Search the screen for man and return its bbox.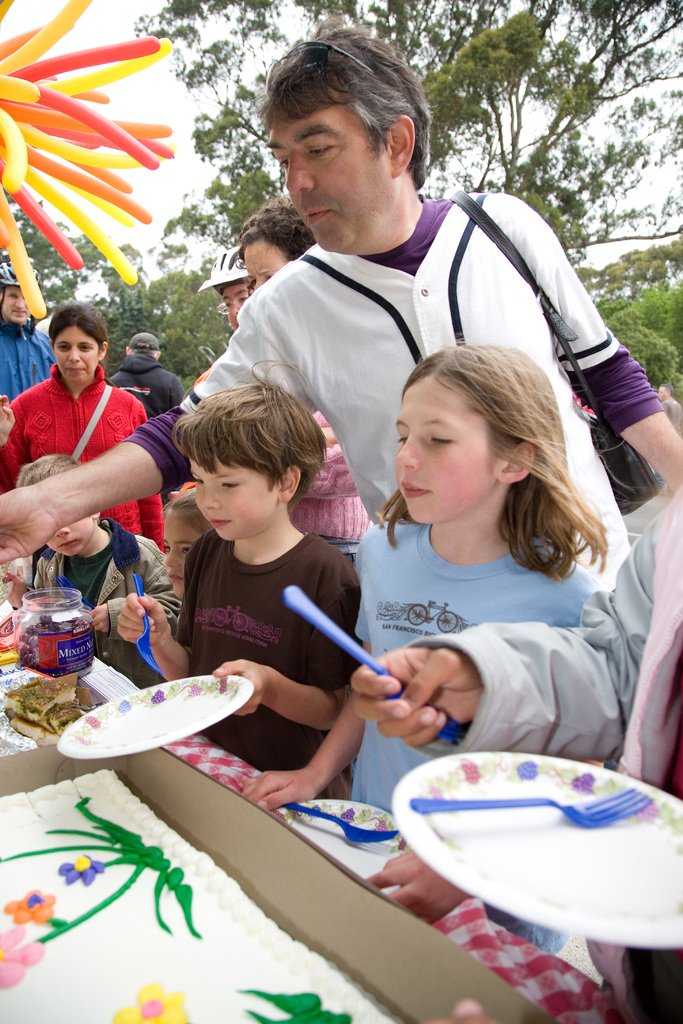
Found: pyautogui.locateOnScreen(0, 29, 682, 587).
